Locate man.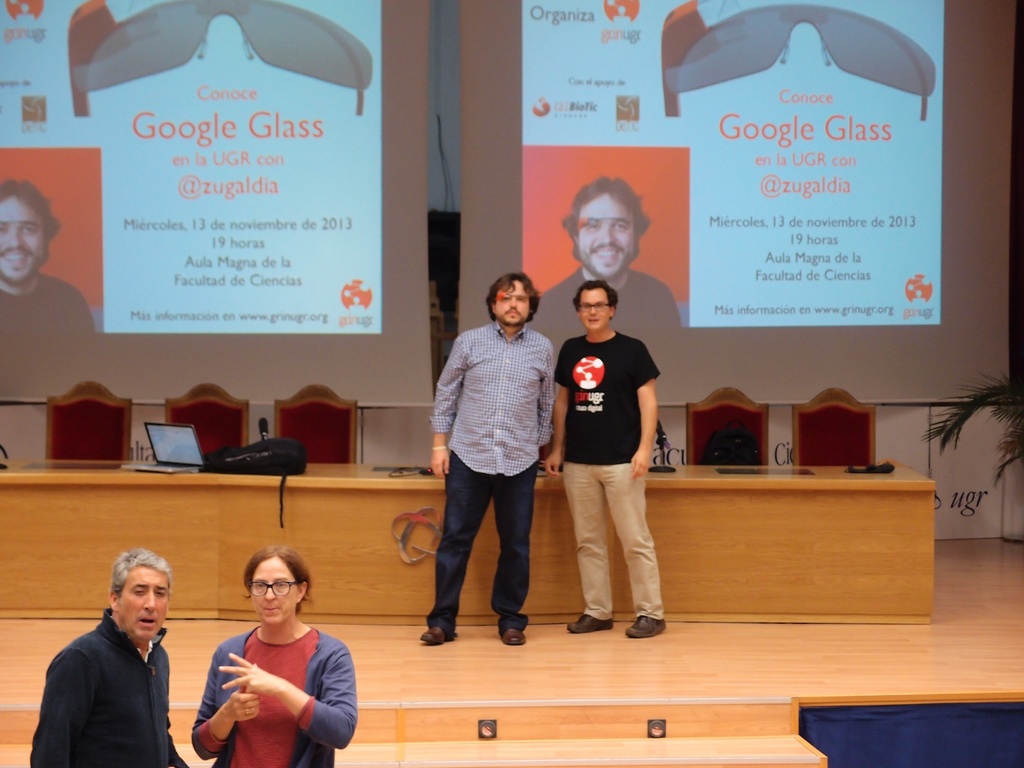
Bounding box: <region>0, 180, 84, 340</region>.
